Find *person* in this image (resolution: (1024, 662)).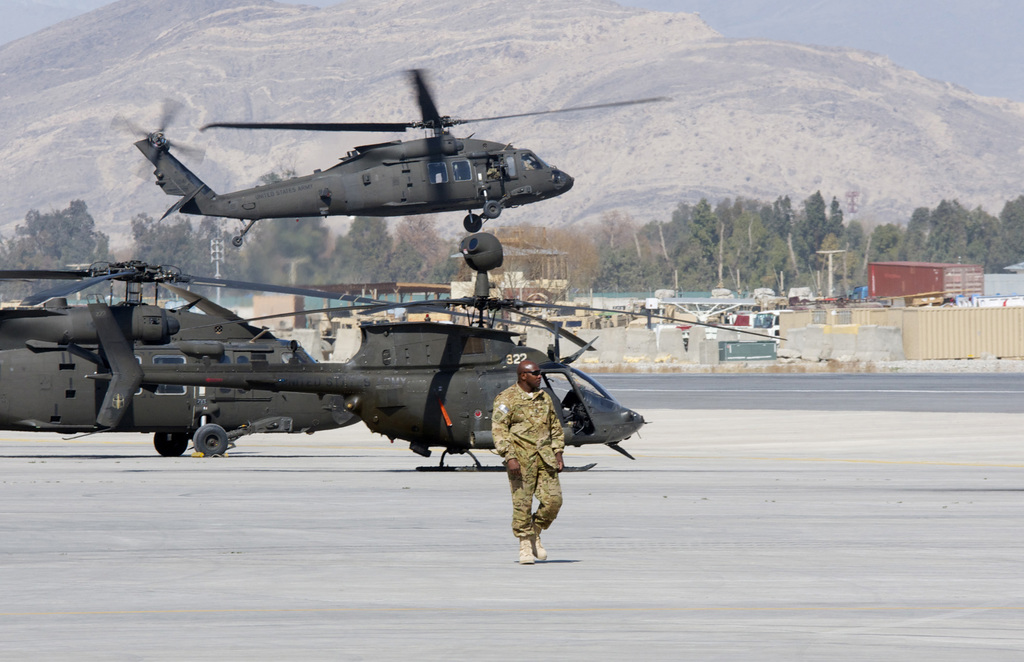
<region>491, 360, 566, 563</region>.
